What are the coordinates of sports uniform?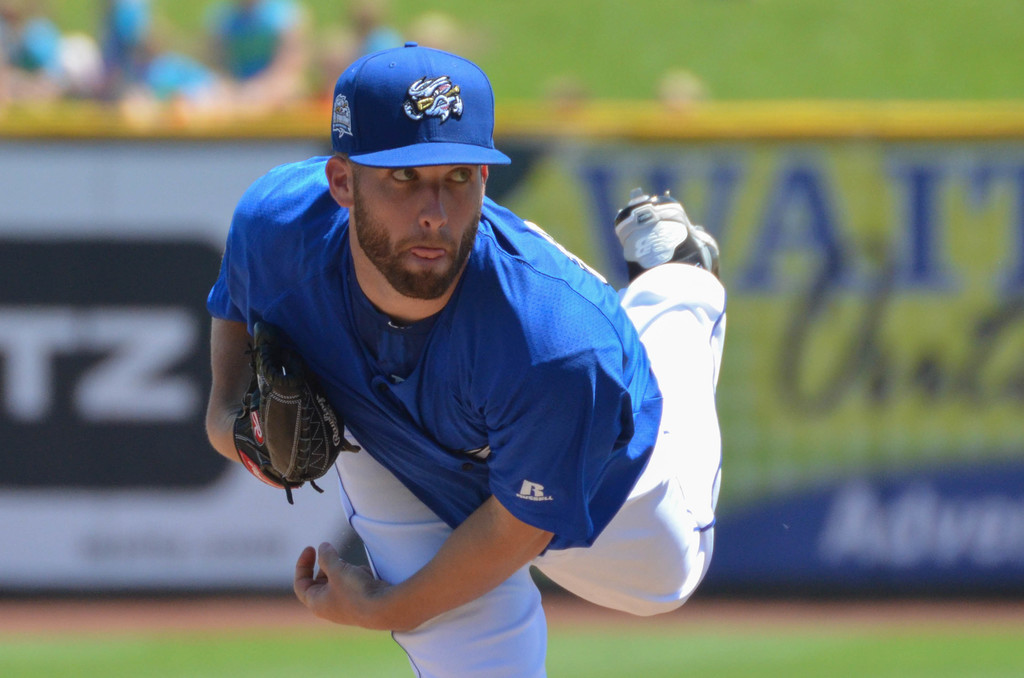
x1=208, y1=145, x2=726, y2=677.
